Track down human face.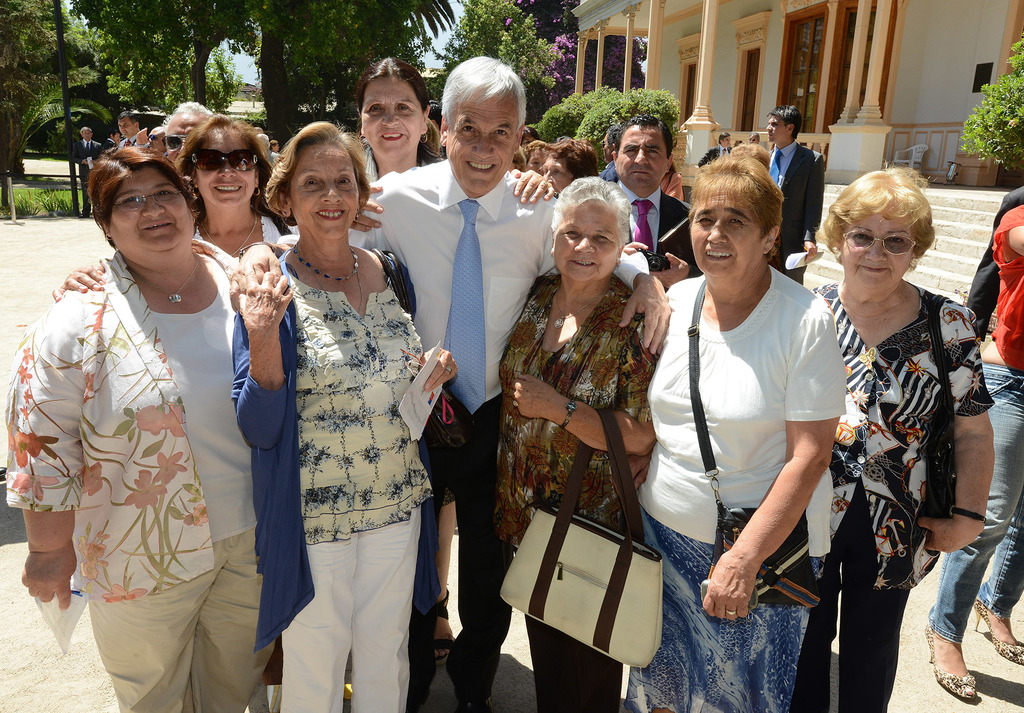
Tracked to pyautogui.locateOnScreen(527, 149, 552, 170).
